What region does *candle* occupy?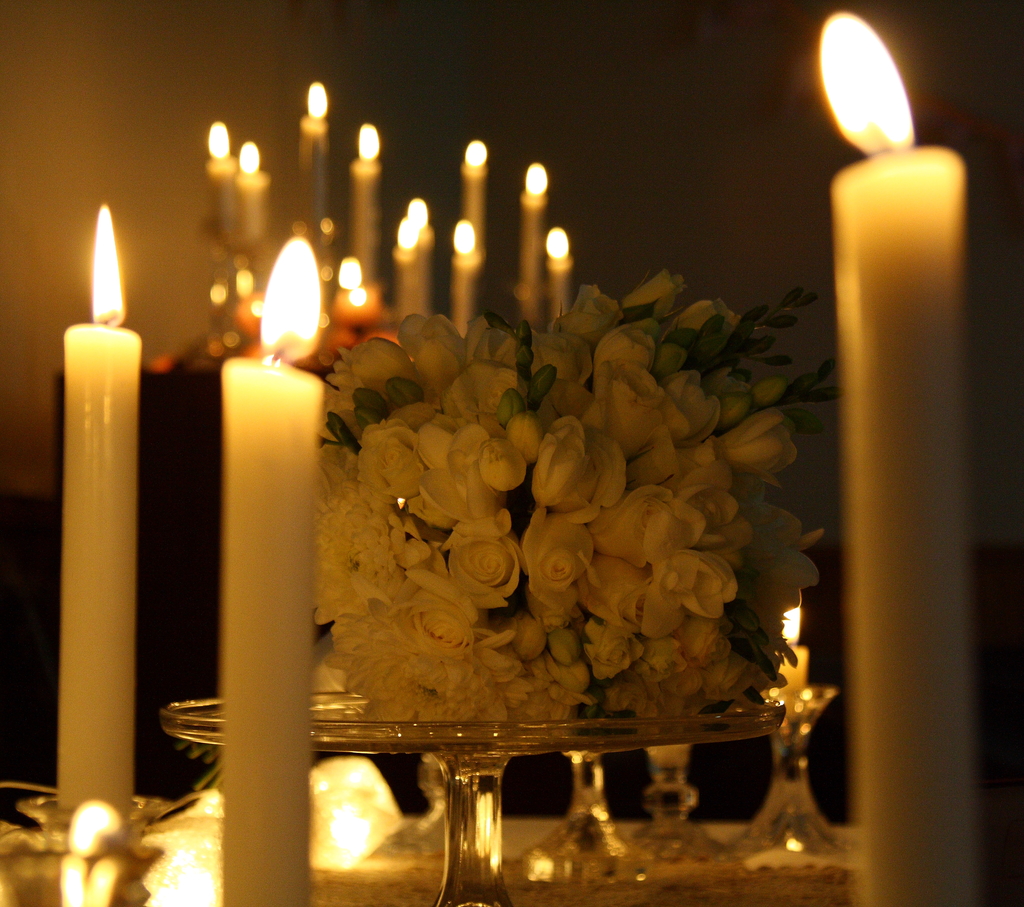
locate(820, 6, 962, 906).
